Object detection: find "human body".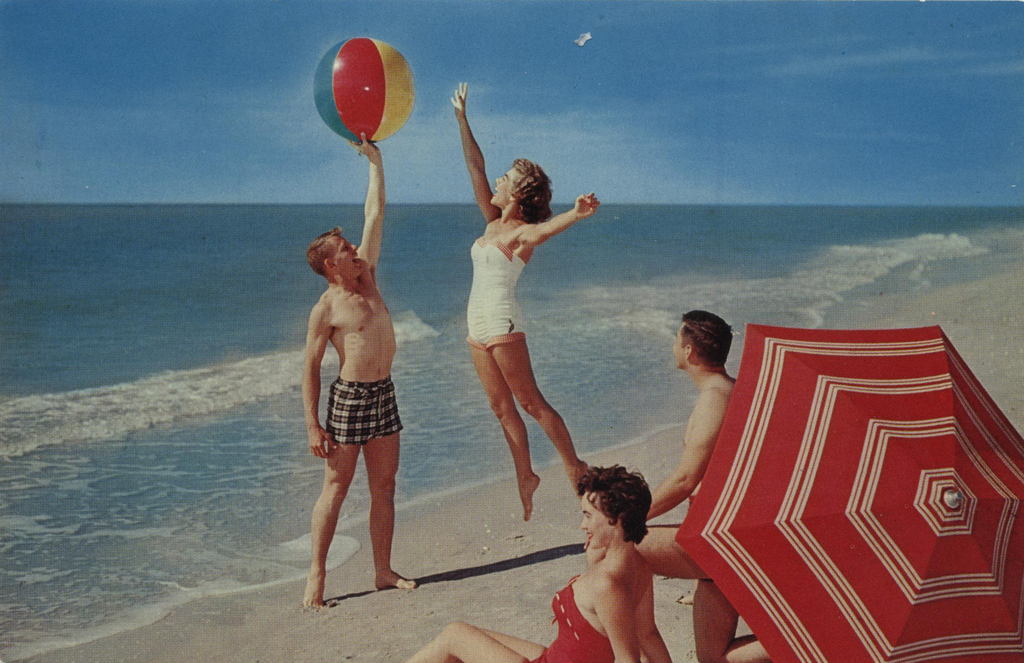
{"x1": 637, "y1": 312, "x2": 774, "y2": 662}.
